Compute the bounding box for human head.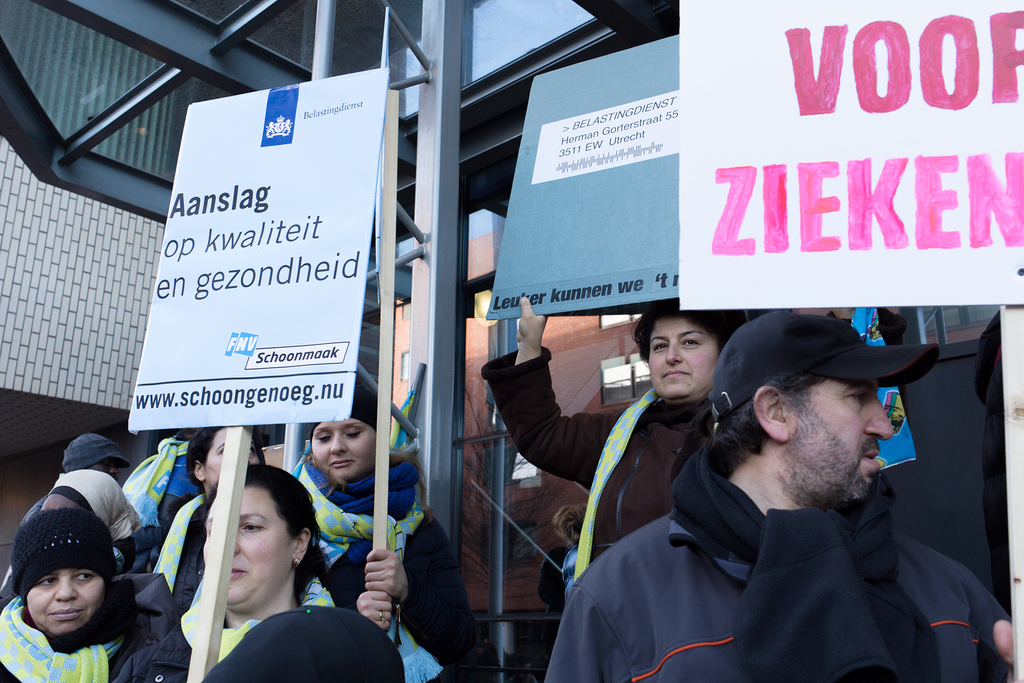
(left=12, top=508, right=115, bottom=638).
